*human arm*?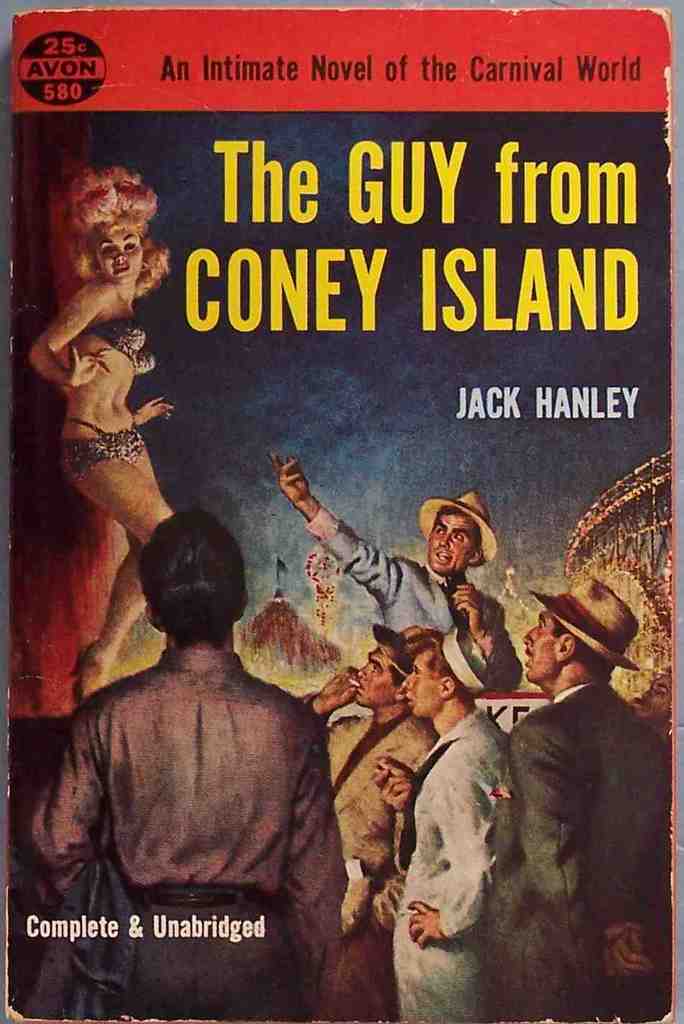
290 654 355 735
